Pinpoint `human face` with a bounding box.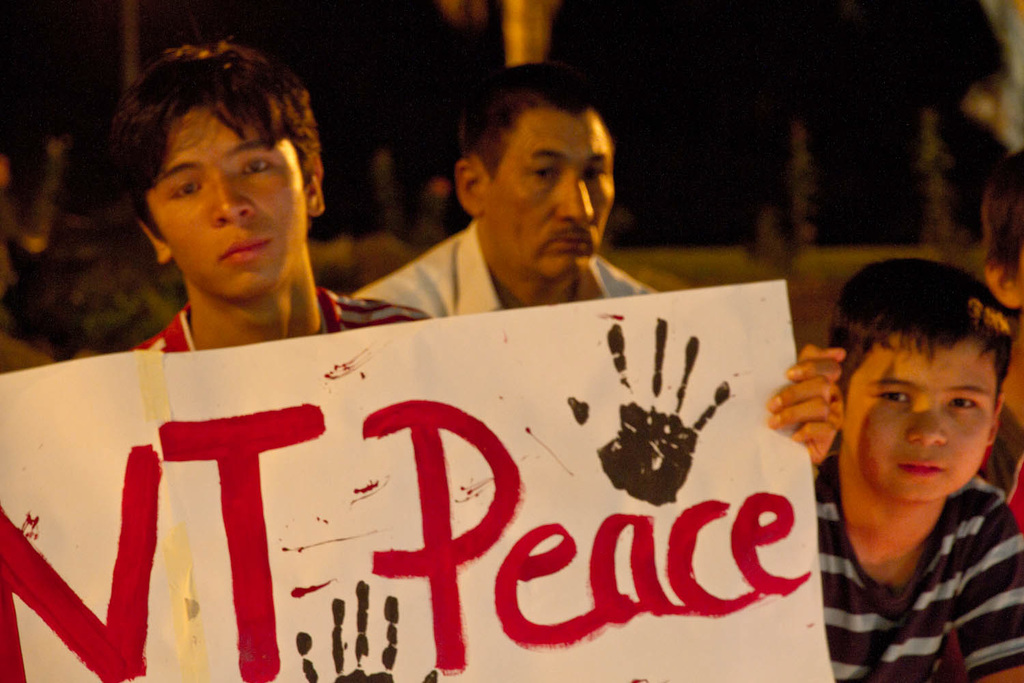
849, 342, 999, 506.
